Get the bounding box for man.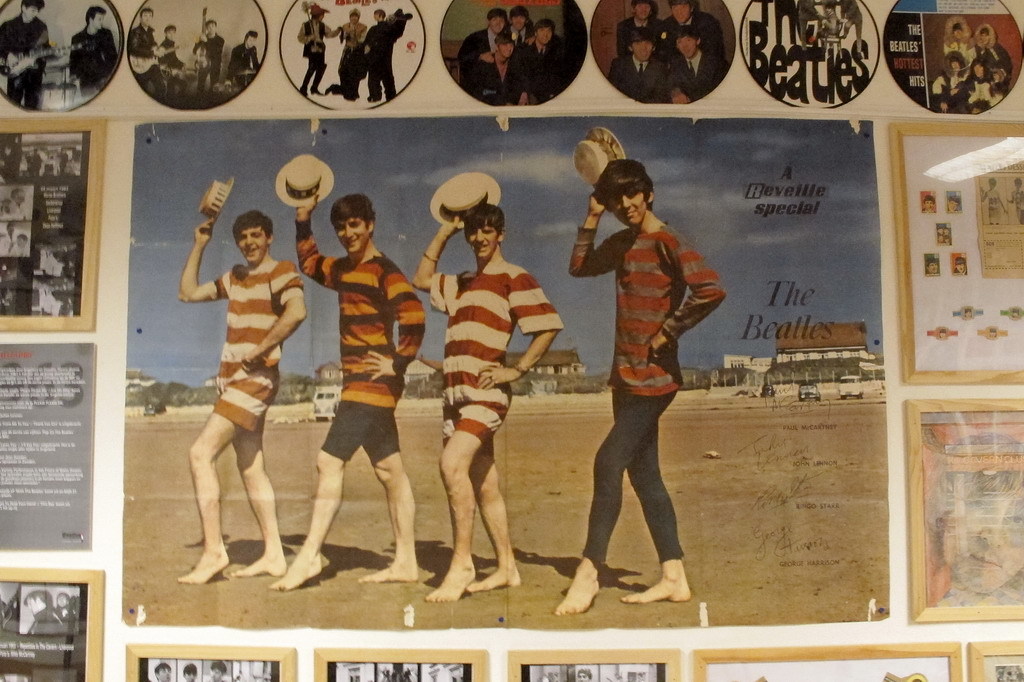
bbox(357, 1, 398, 101).
